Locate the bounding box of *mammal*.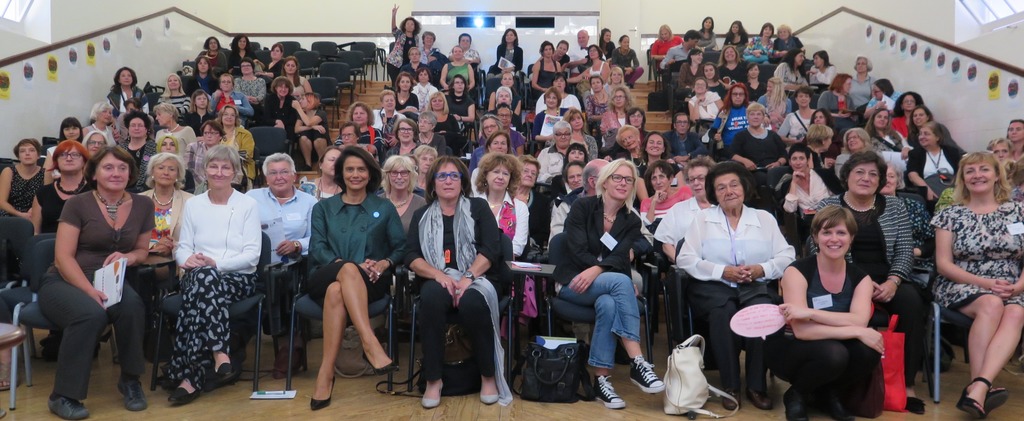
Bounding box: (left=531, top=39, right=564, bottom=102).
